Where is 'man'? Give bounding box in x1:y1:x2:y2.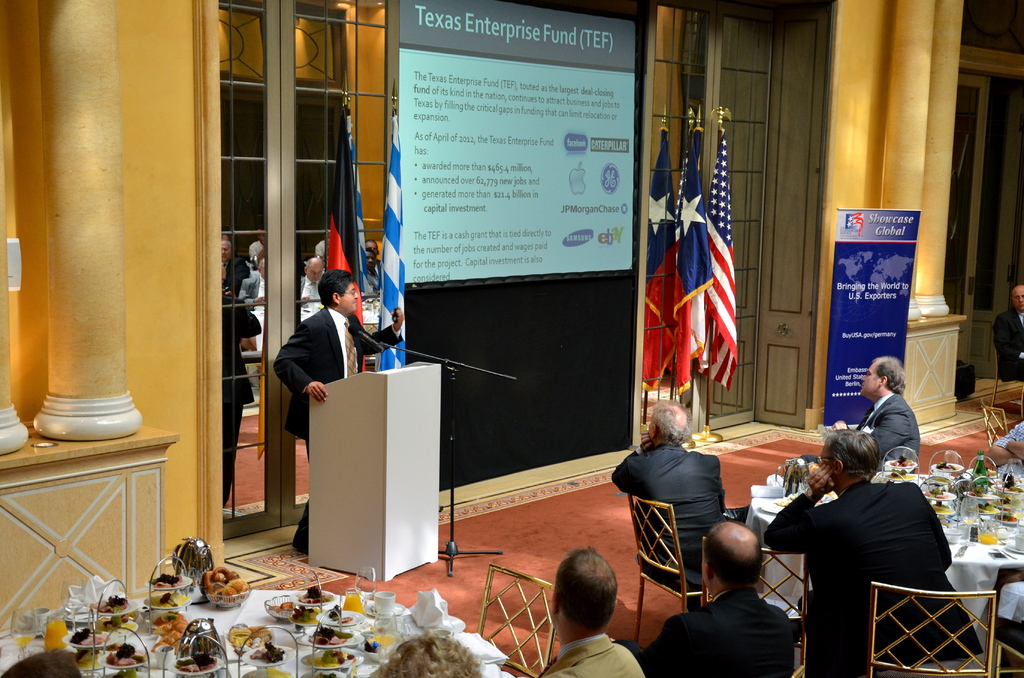
612:521:791:677.
